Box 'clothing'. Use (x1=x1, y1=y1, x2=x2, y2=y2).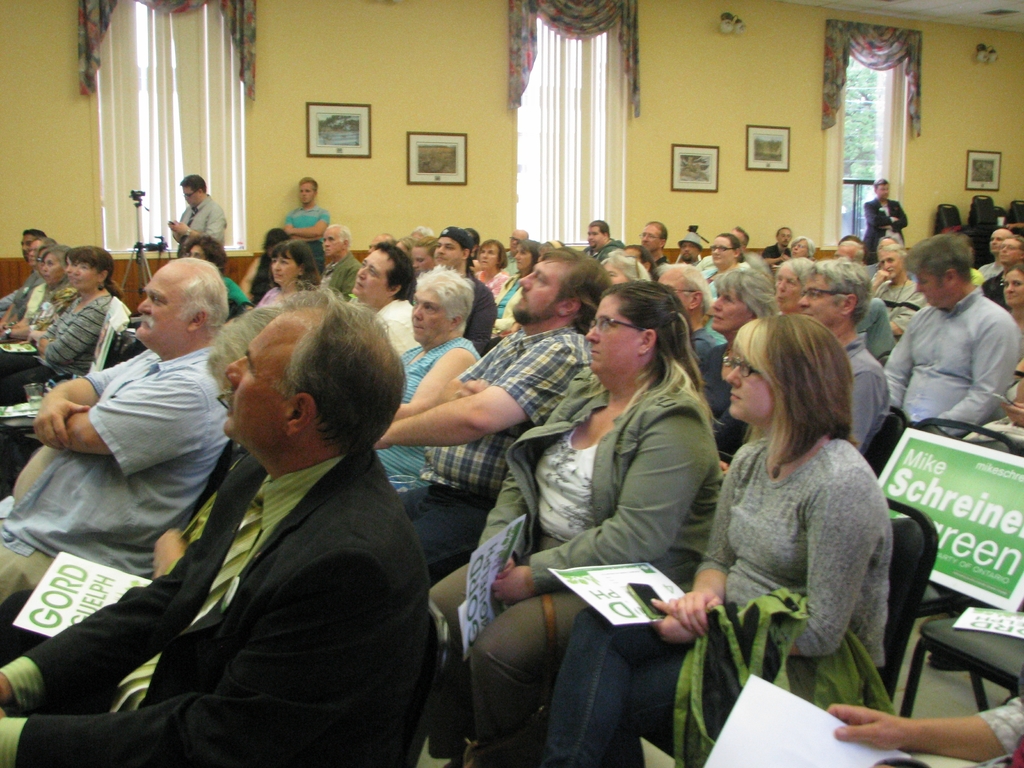
(x1=292, y1=207, x2=329, y2=275).
